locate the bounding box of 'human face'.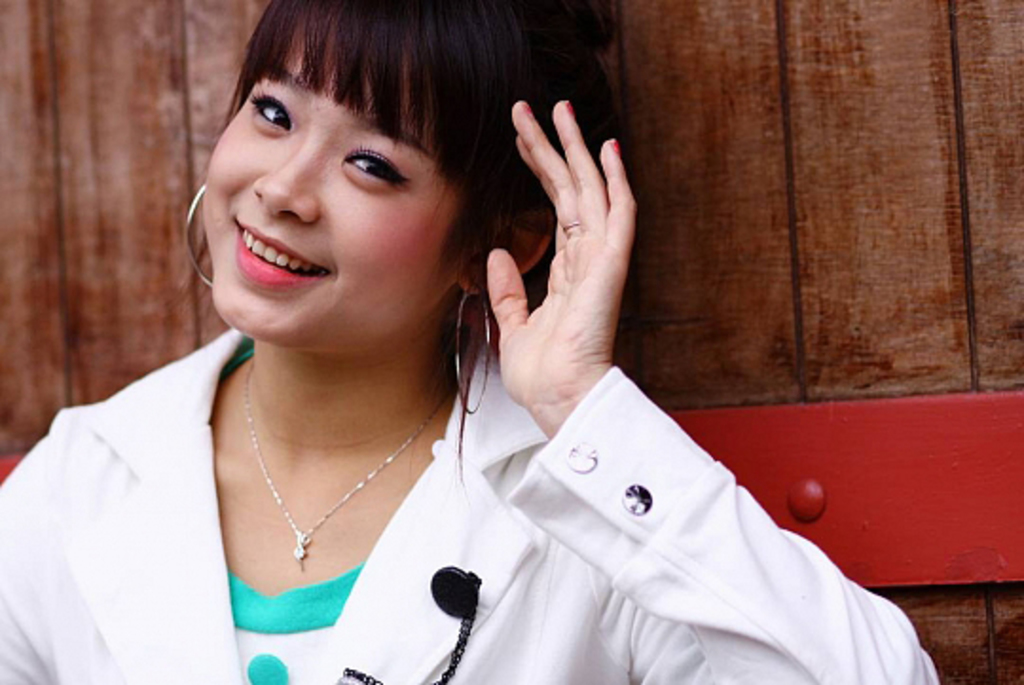
Bounding box: pyautogui.locateOnScreen(201, 28, 453, 347).
